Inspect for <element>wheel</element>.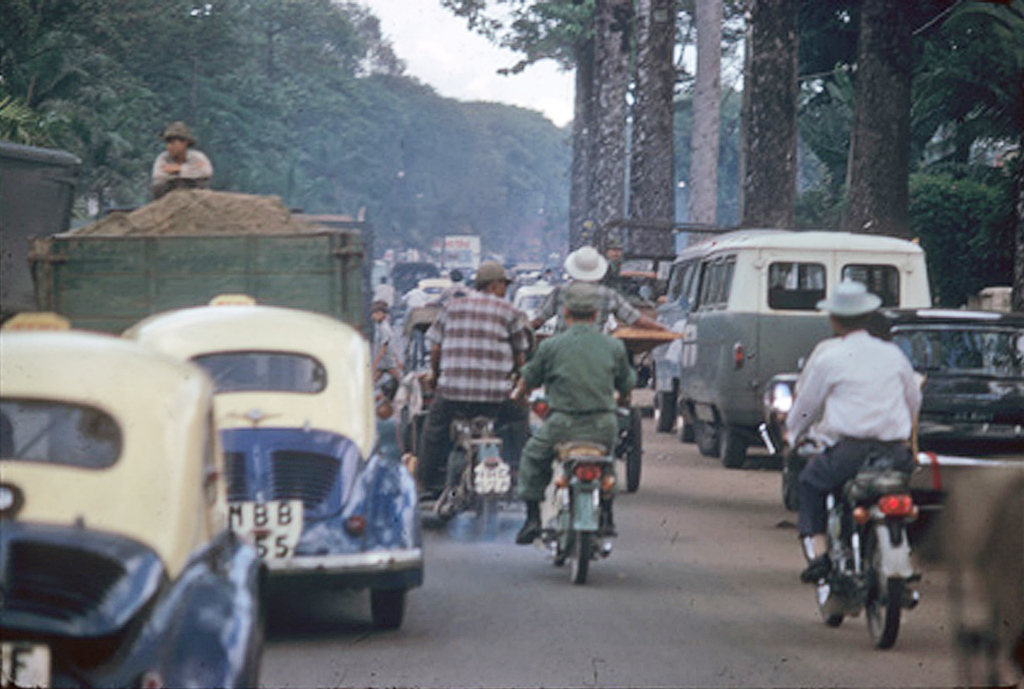
Inspection: 375,588,406,623.
